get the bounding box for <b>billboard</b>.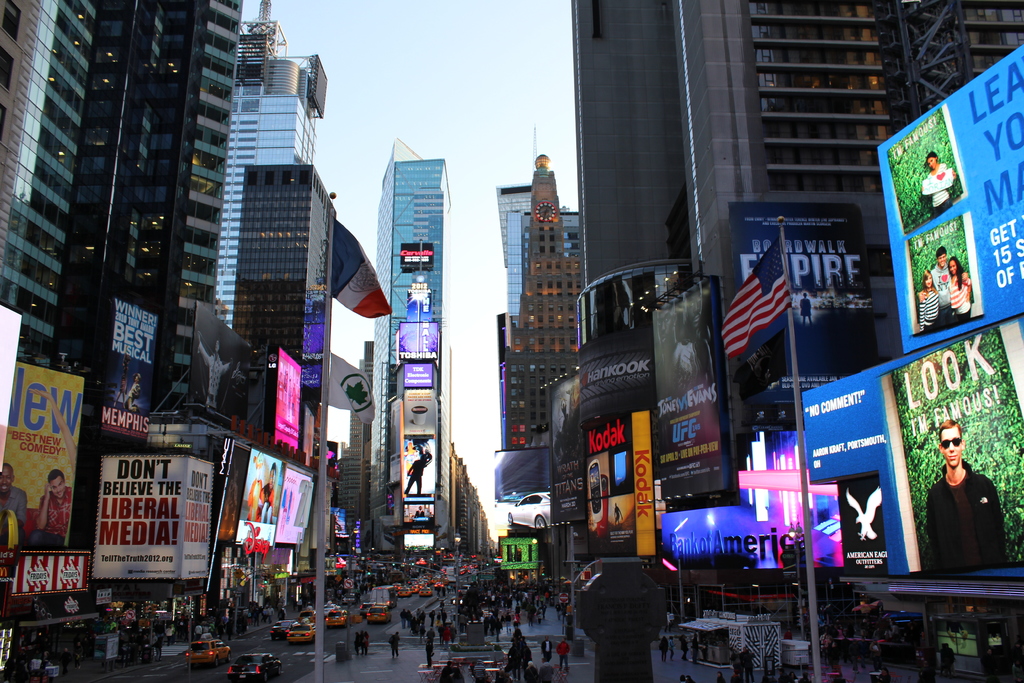
403/529/431/552.
